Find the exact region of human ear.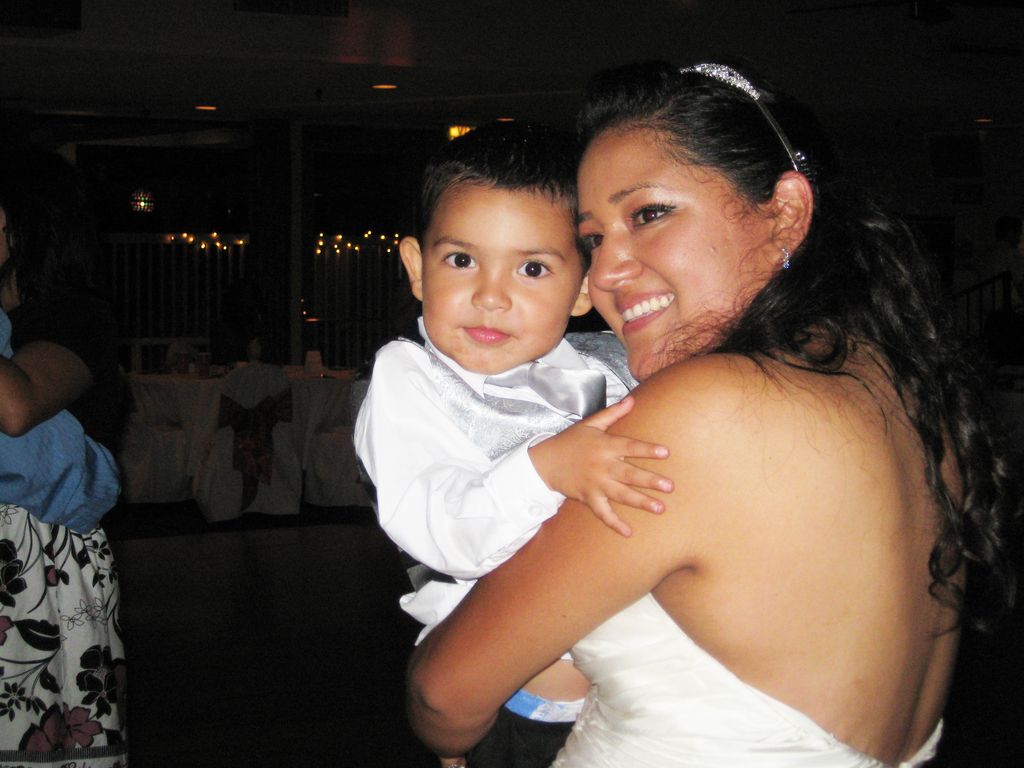
Exact region: locate(769, 169, 812, 261).
